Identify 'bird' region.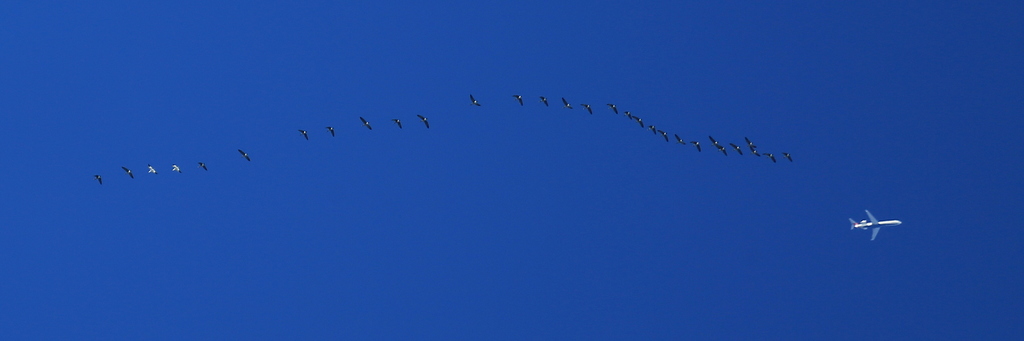
Region: pyautogui.locateOnScreen(776, 151, 795, 165).
